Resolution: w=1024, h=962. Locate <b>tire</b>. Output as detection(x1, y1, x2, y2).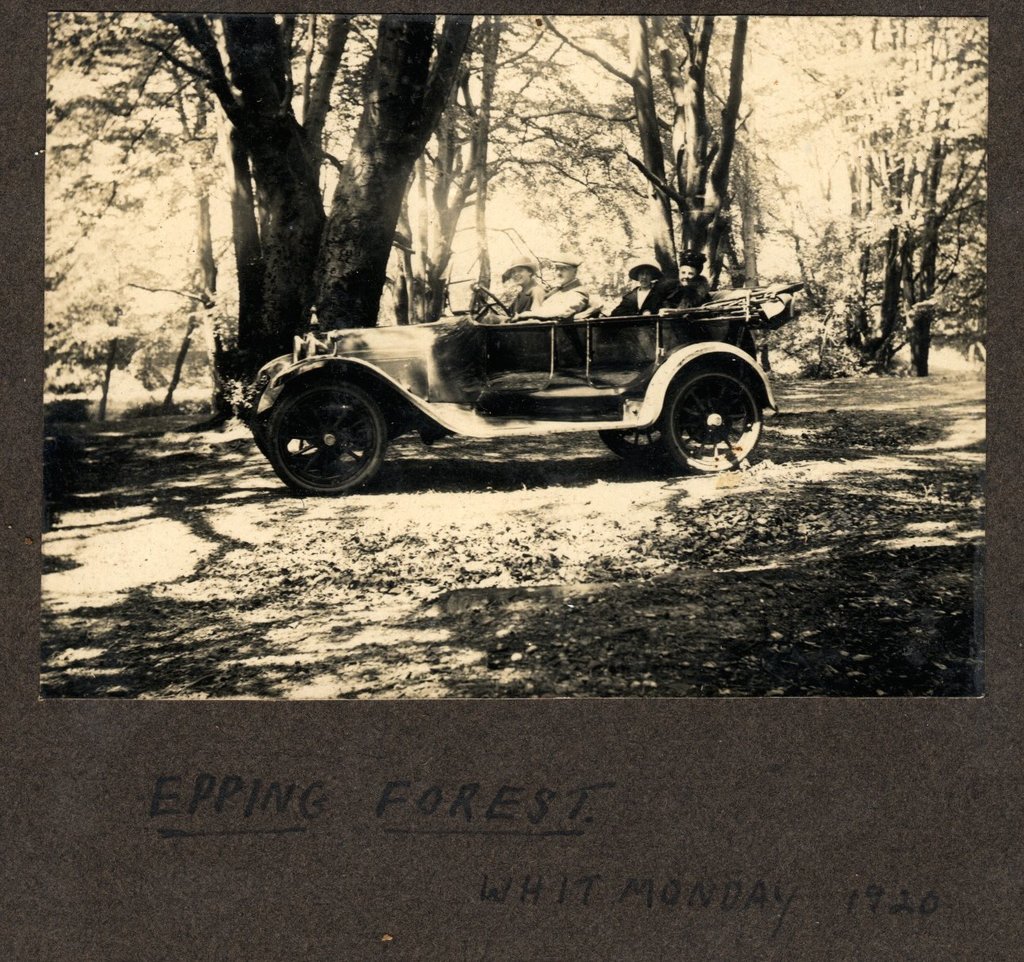
detection(667, 364, 764, 471).
